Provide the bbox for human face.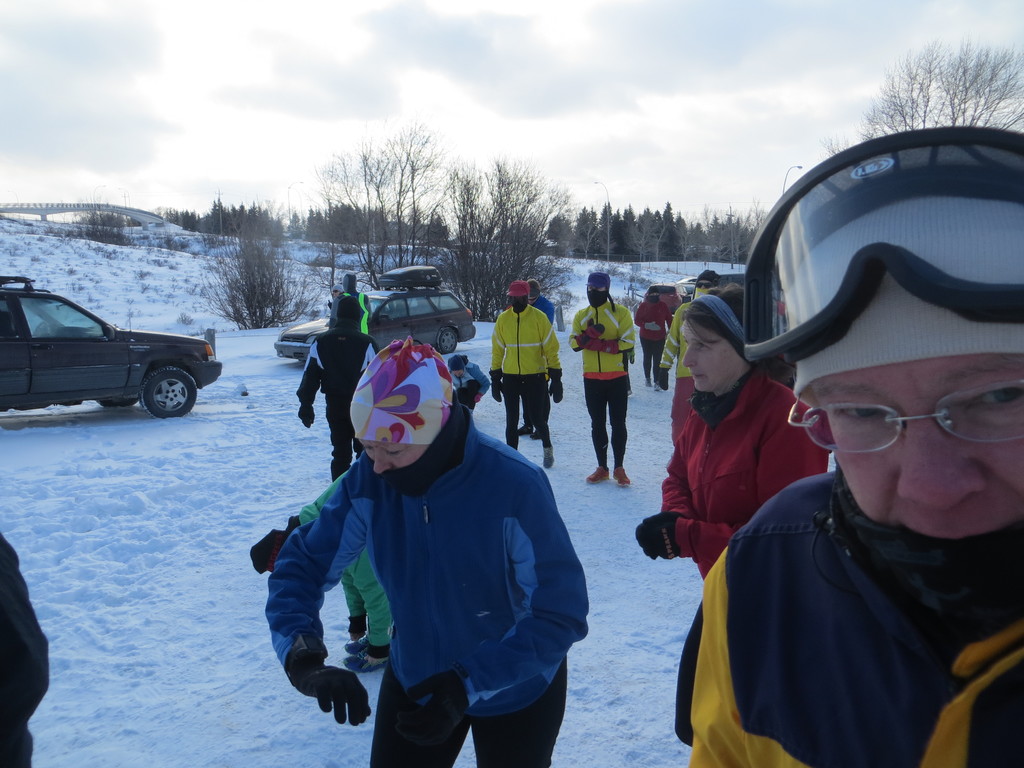
region(808, 352, 1023, 540).
